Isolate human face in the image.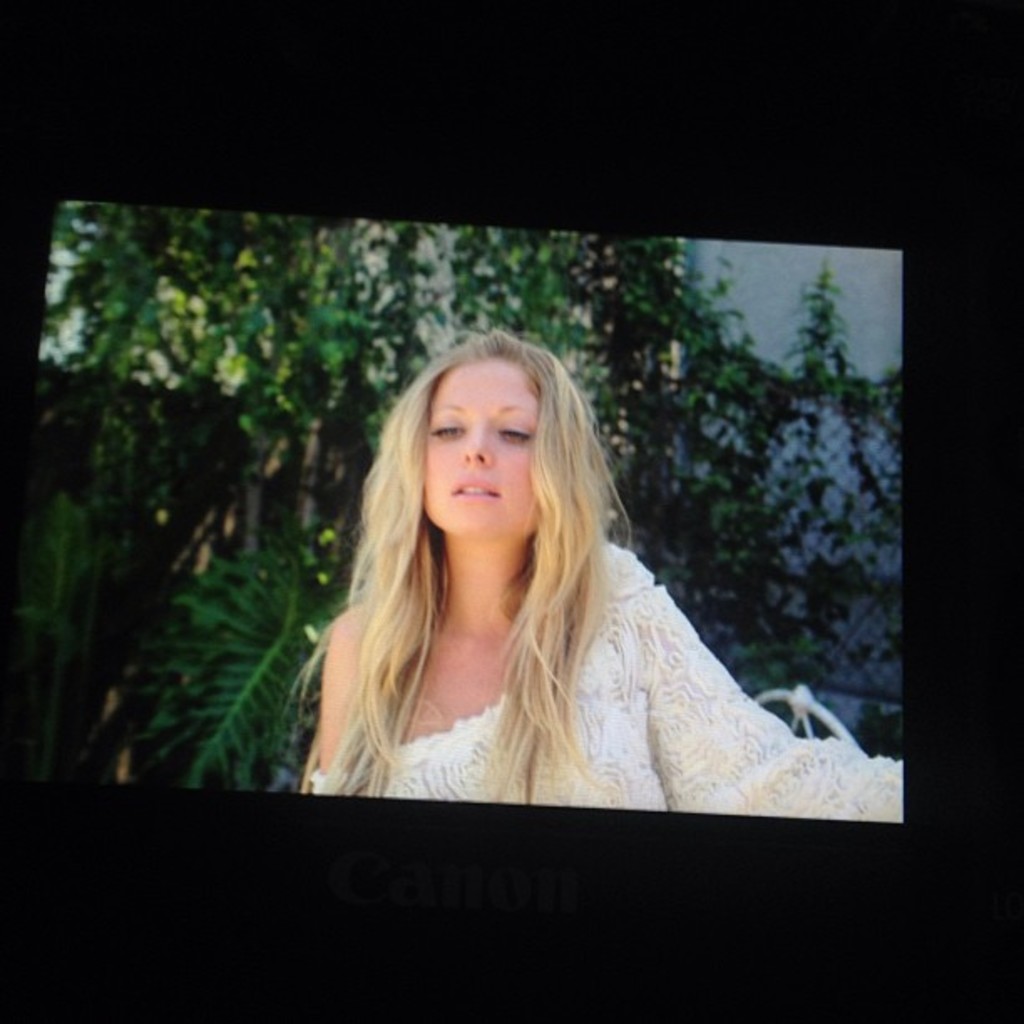
Isolated region: [423,366,537,534].
